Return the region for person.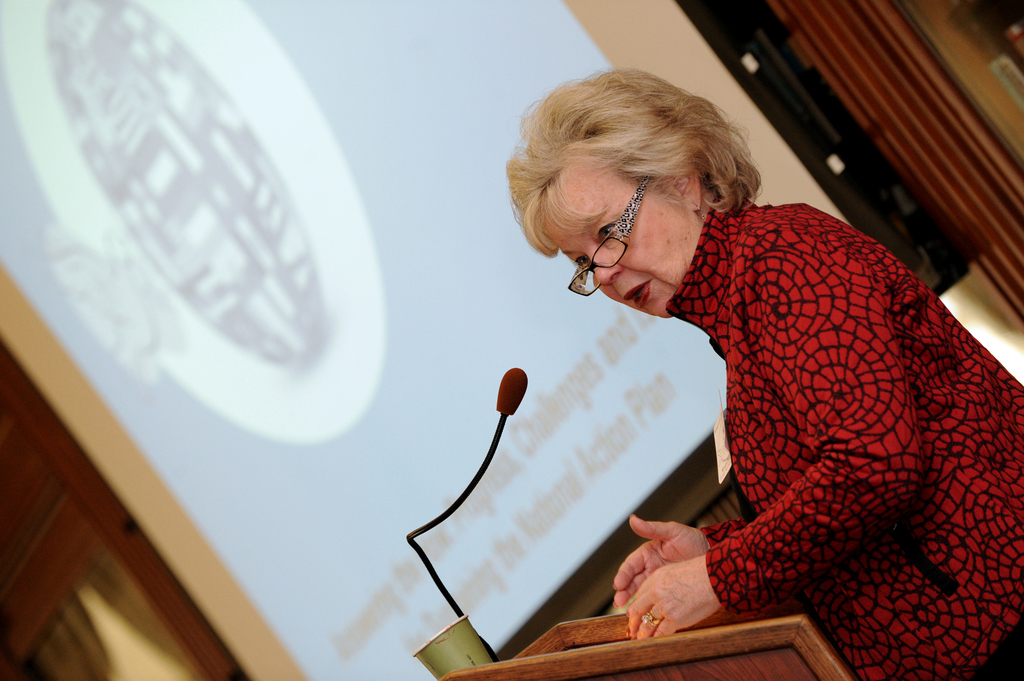
bbox=[507, 65, 1023, 680].
